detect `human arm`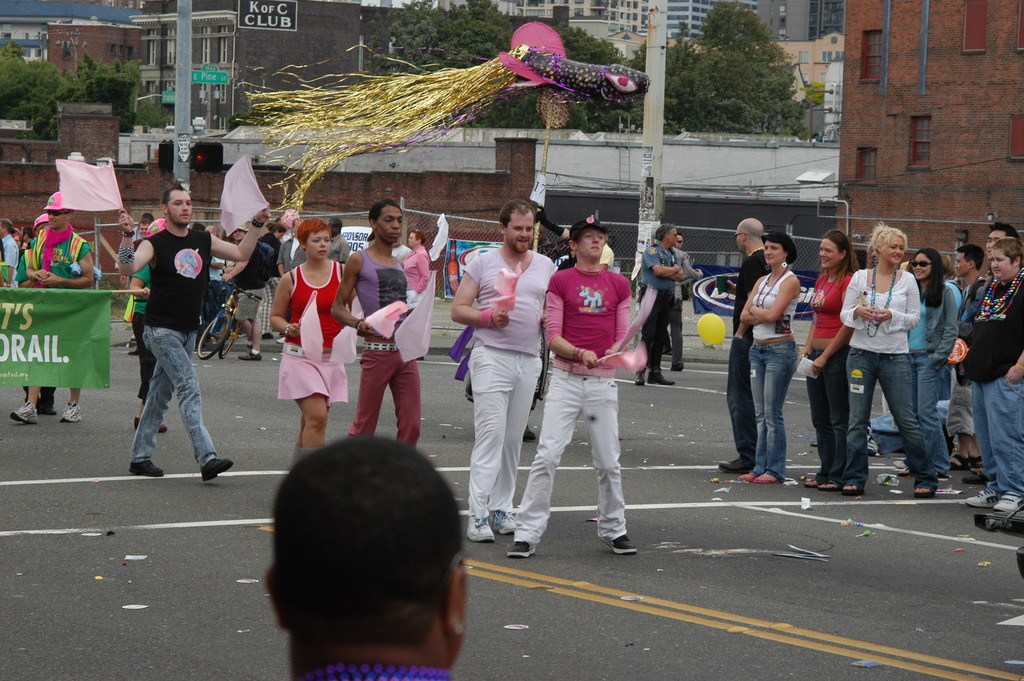
region(333, 259, 378, 332)
